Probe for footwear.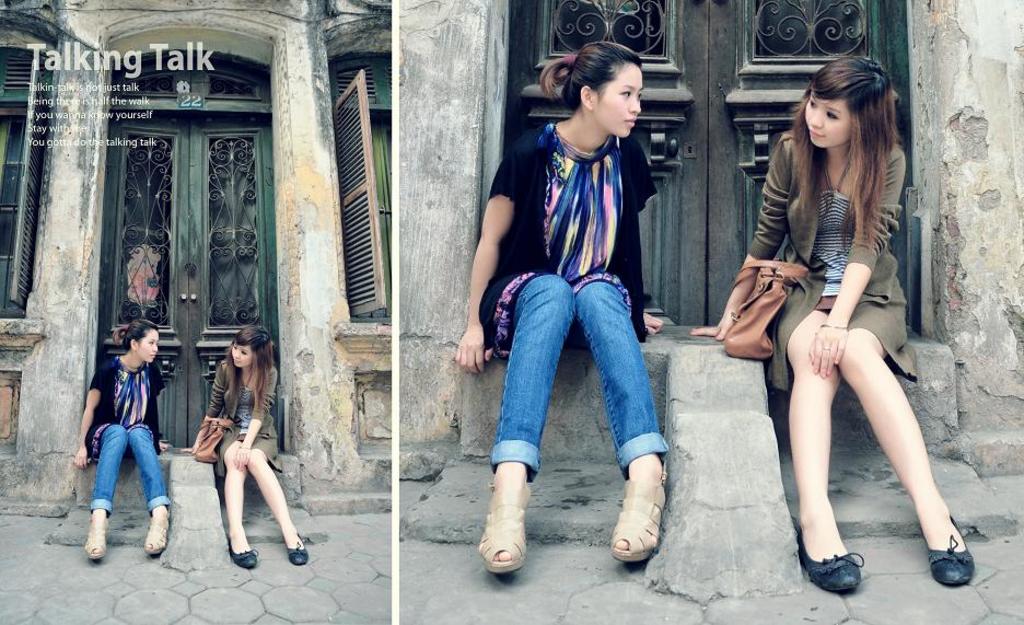
Probe result: {"x1": 619, "y1": 474, "x2": 675, "y2": 576}.
